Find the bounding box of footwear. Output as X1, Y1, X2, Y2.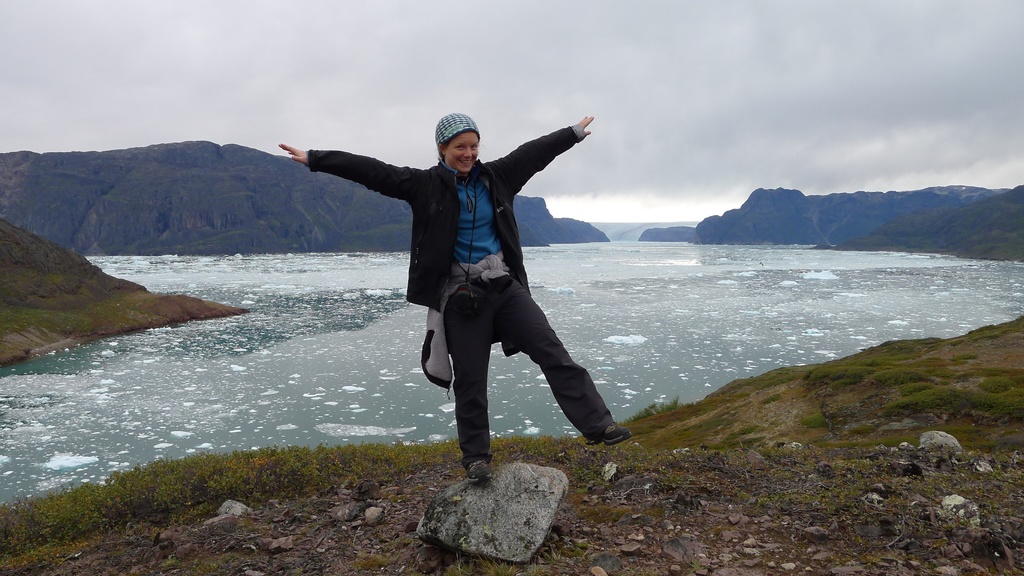
463, 451, 484, 479.
